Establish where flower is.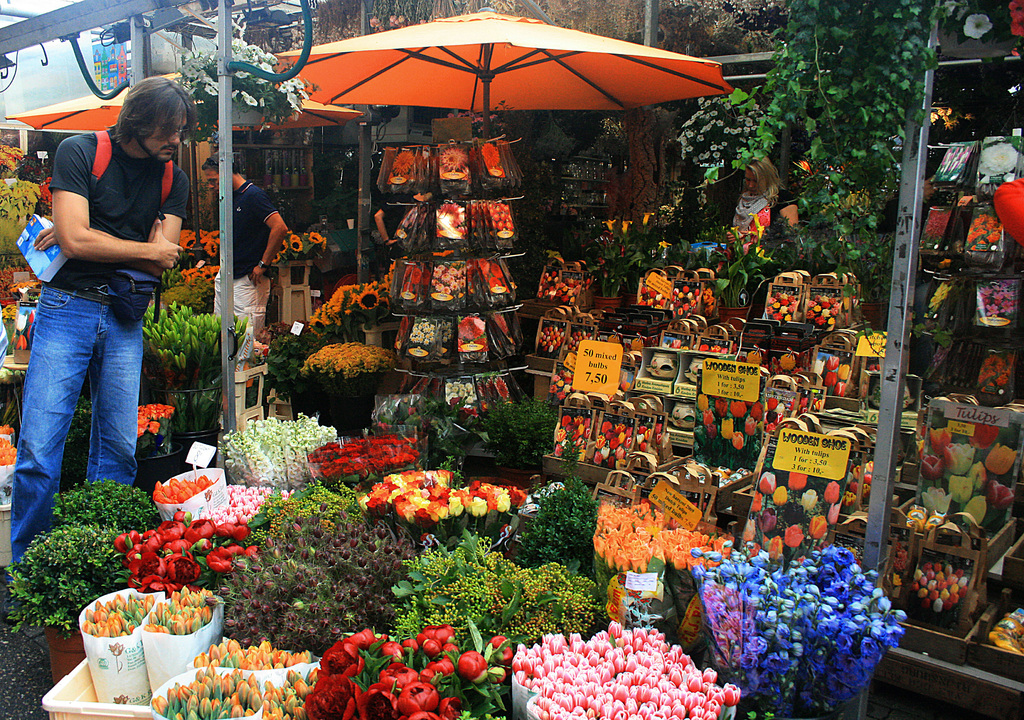
Established at Rect(403, 265, 412, 274).
